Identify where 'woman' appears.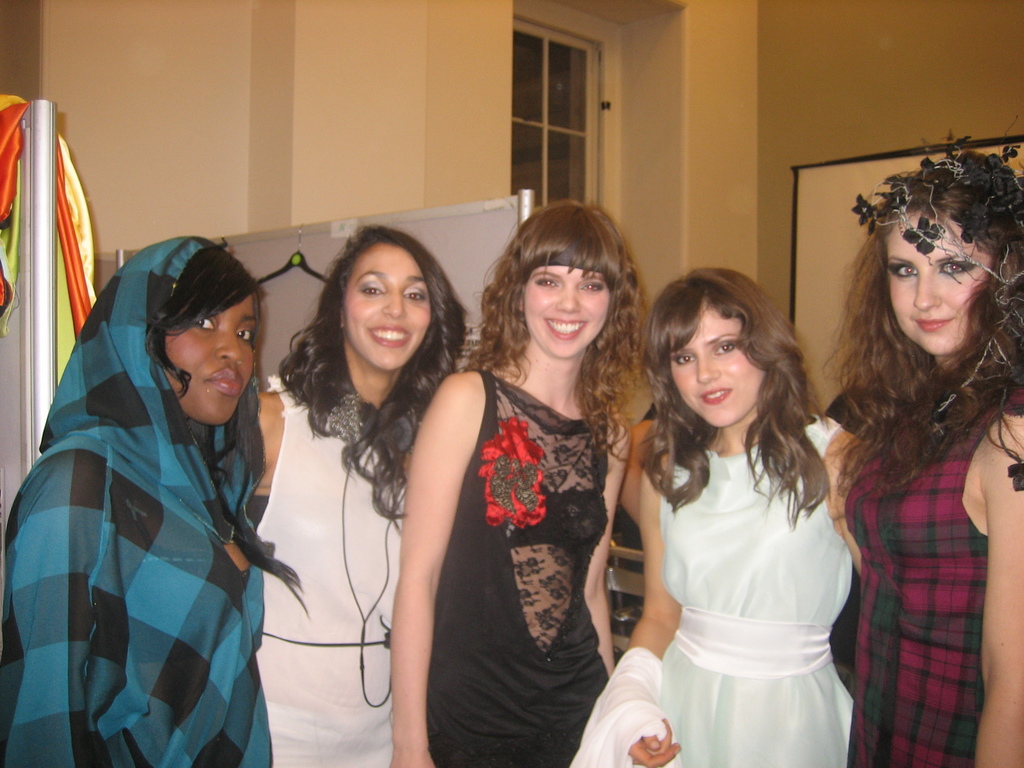
Appears at <region>600, 260, 877, 767</region>.
